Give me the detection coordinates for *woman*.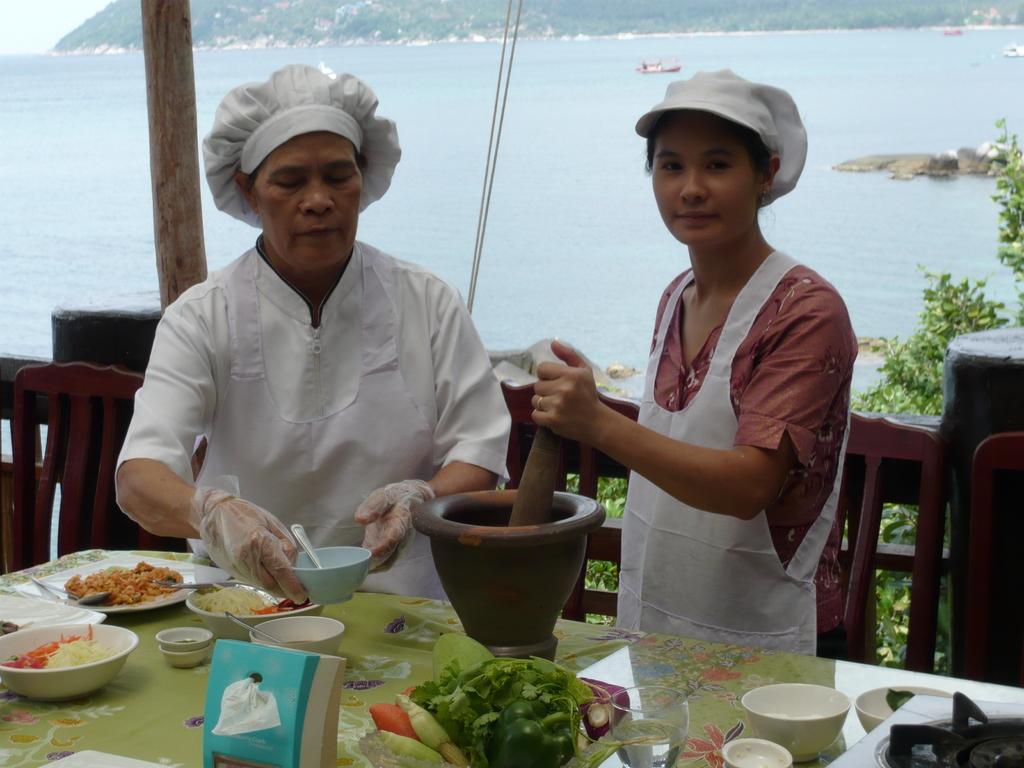
bbox(111, 56, 509, 602).
